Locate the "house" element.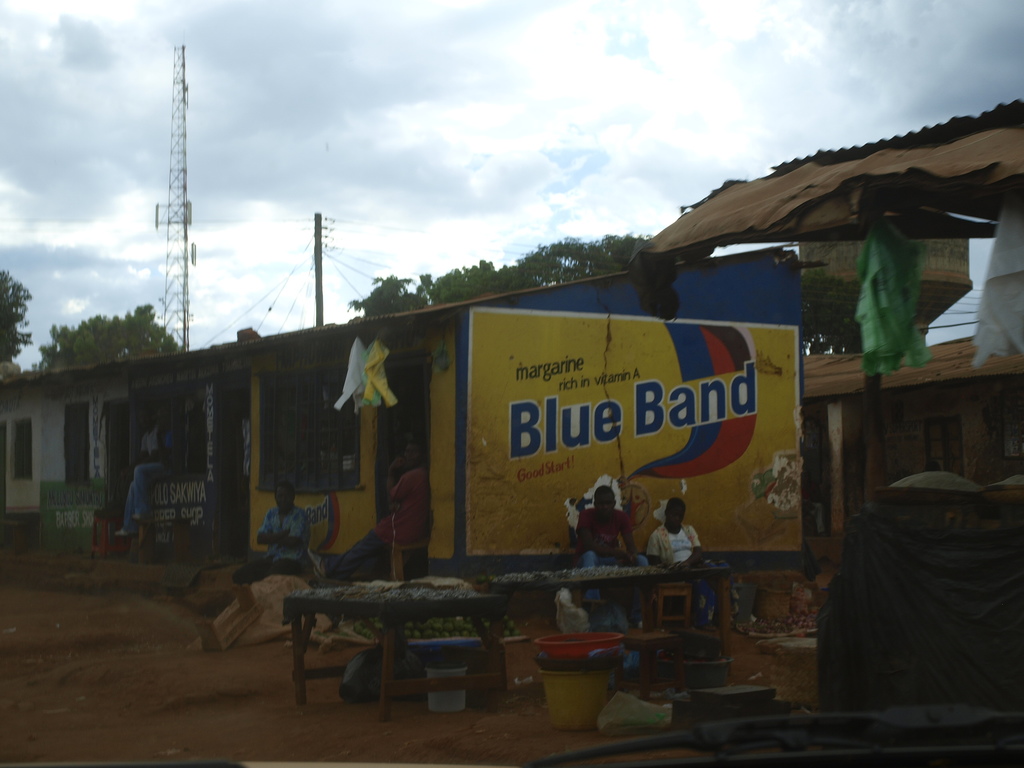
Element bbox: [0,248,836,620].
